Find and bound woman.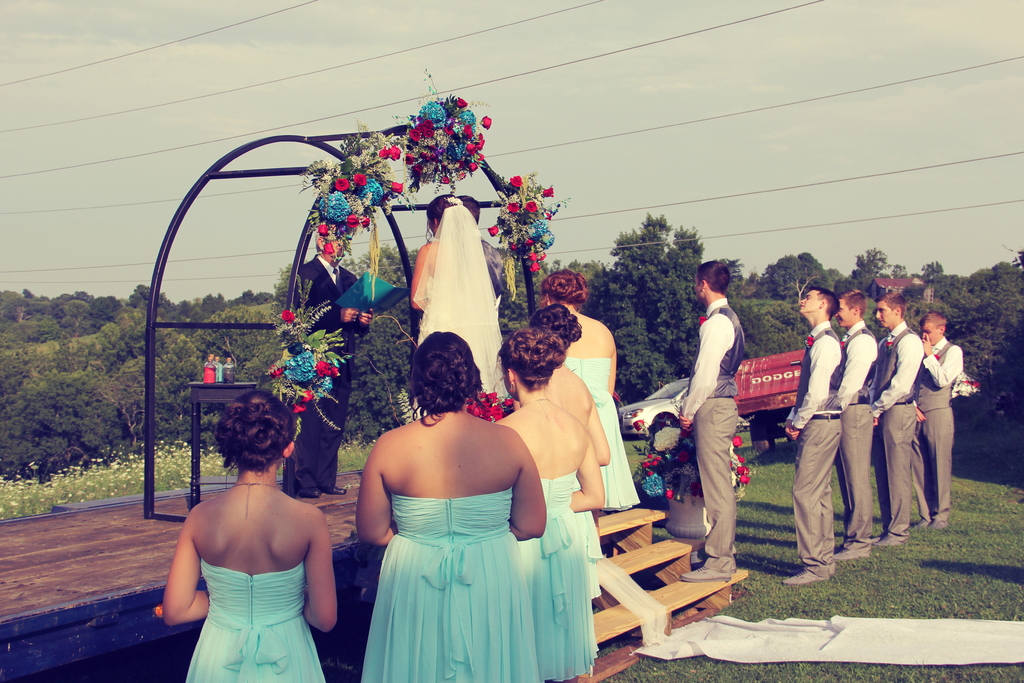
Bound: left=528, top=298, right=617, bottom=496.
